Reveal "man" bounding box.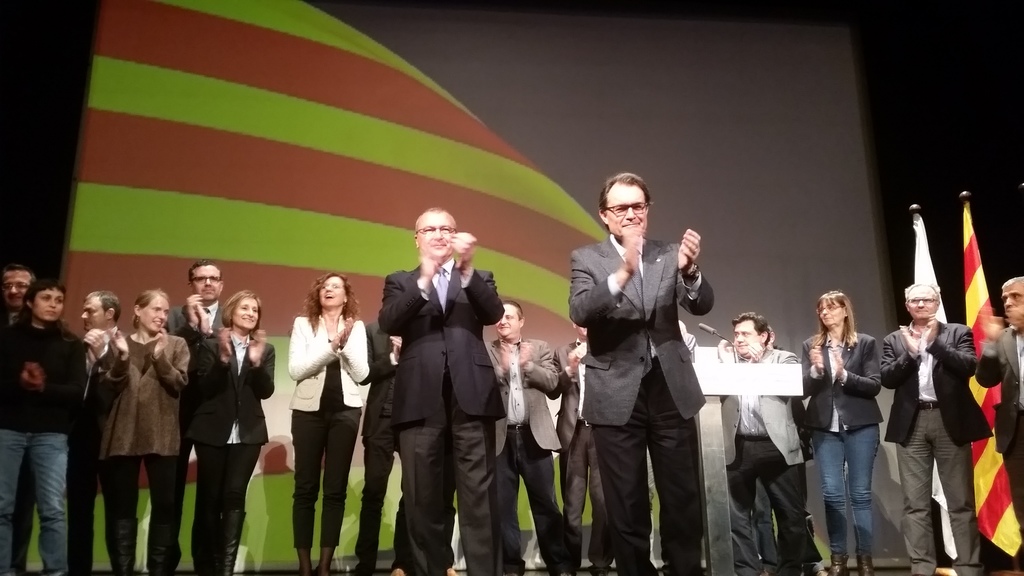
Revealed: crop(346, 319, 401, 575).
